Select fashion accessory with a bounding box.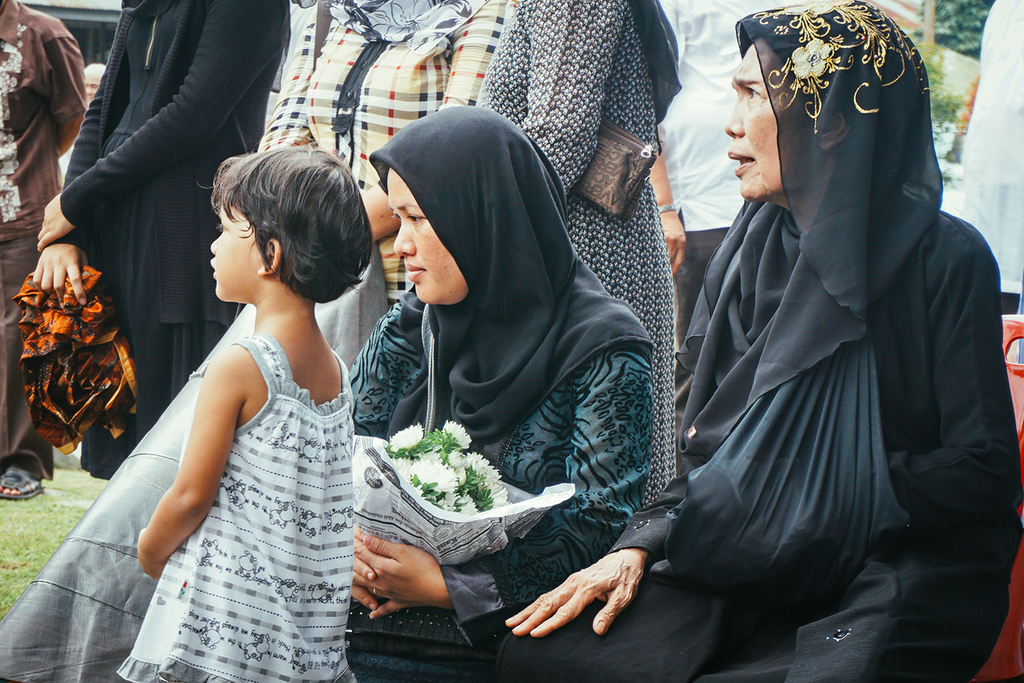
bbox(658, 203, 682, 220).
